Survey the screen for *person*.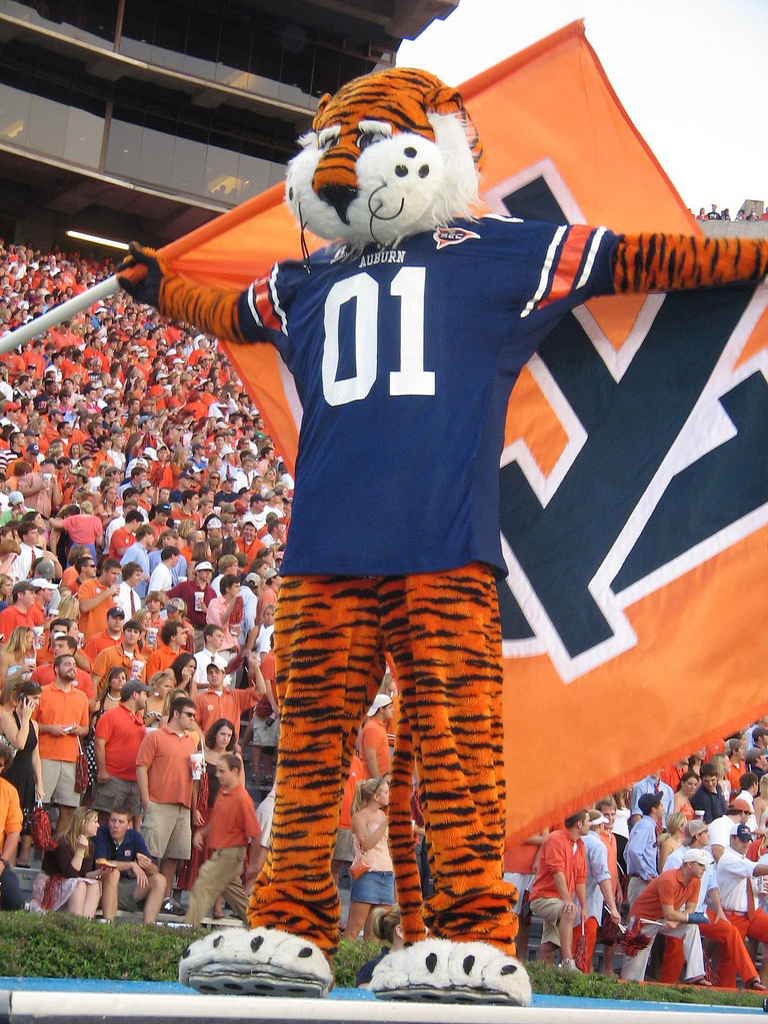
Survey found: 527, 808, 587, 971.
